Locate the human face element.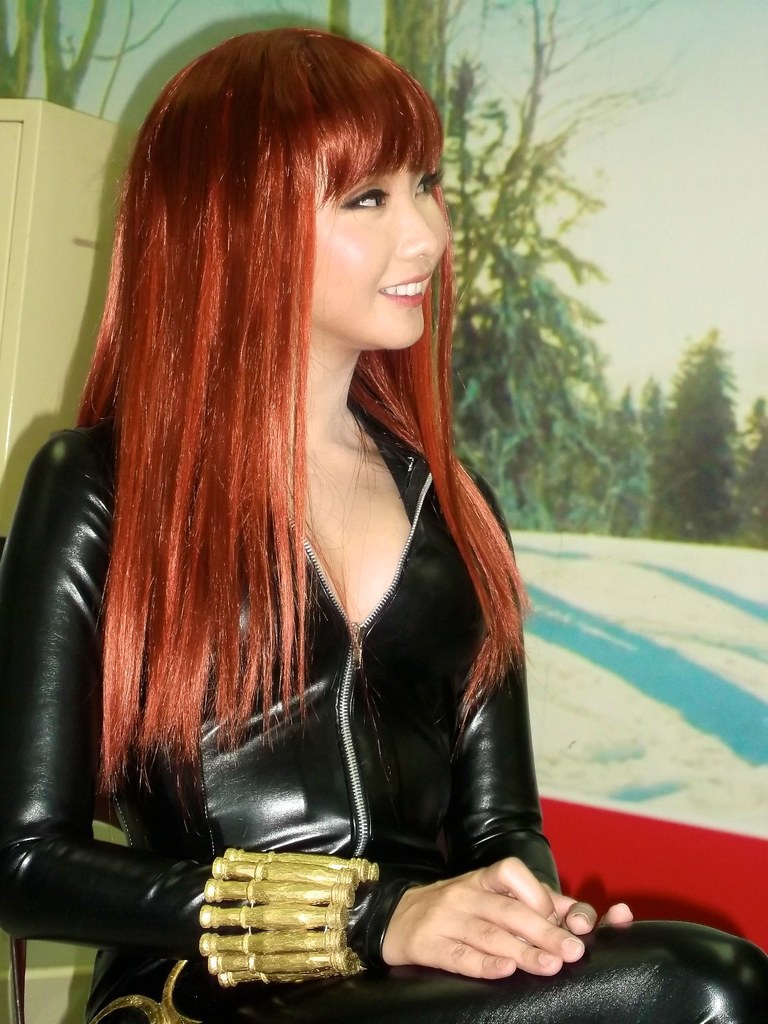
Element bbox: bbox(310, 161, 447, 347).
